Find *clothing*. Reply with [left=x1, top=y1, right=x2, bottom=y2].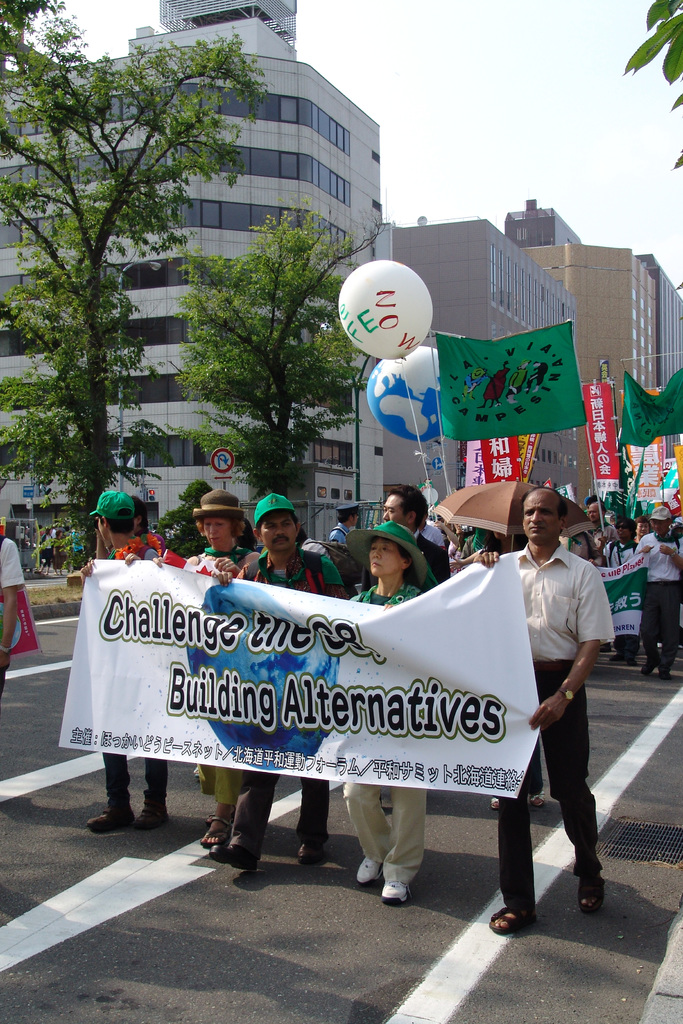
[left=318, top=517, right=356, bottom=554].
